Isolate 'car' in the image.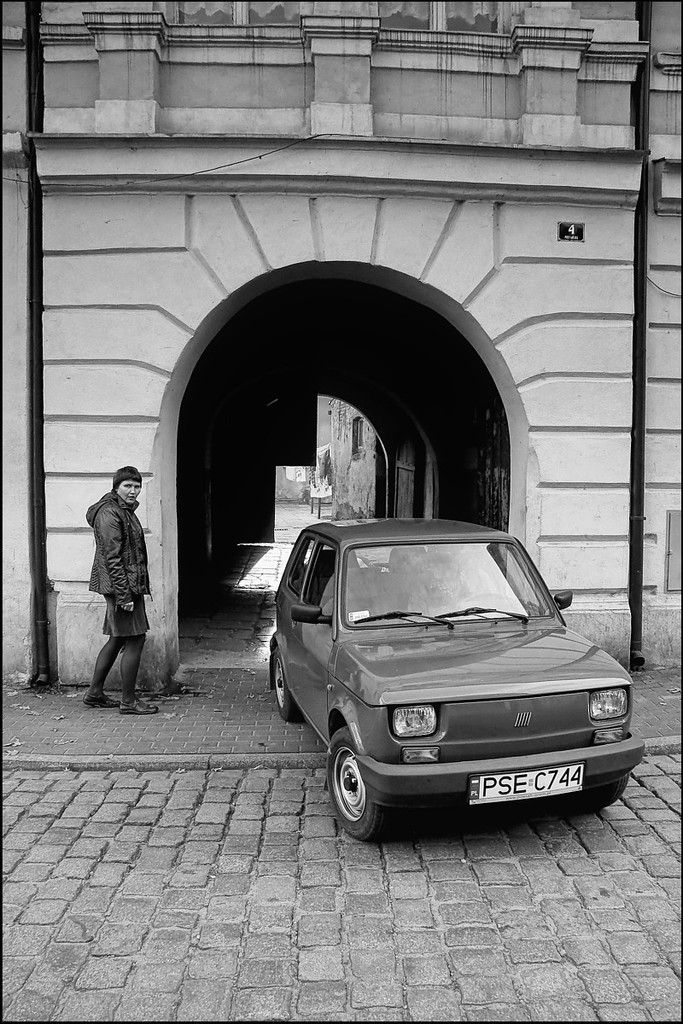
Isolated region: crop(265, 517, 645, 840).
